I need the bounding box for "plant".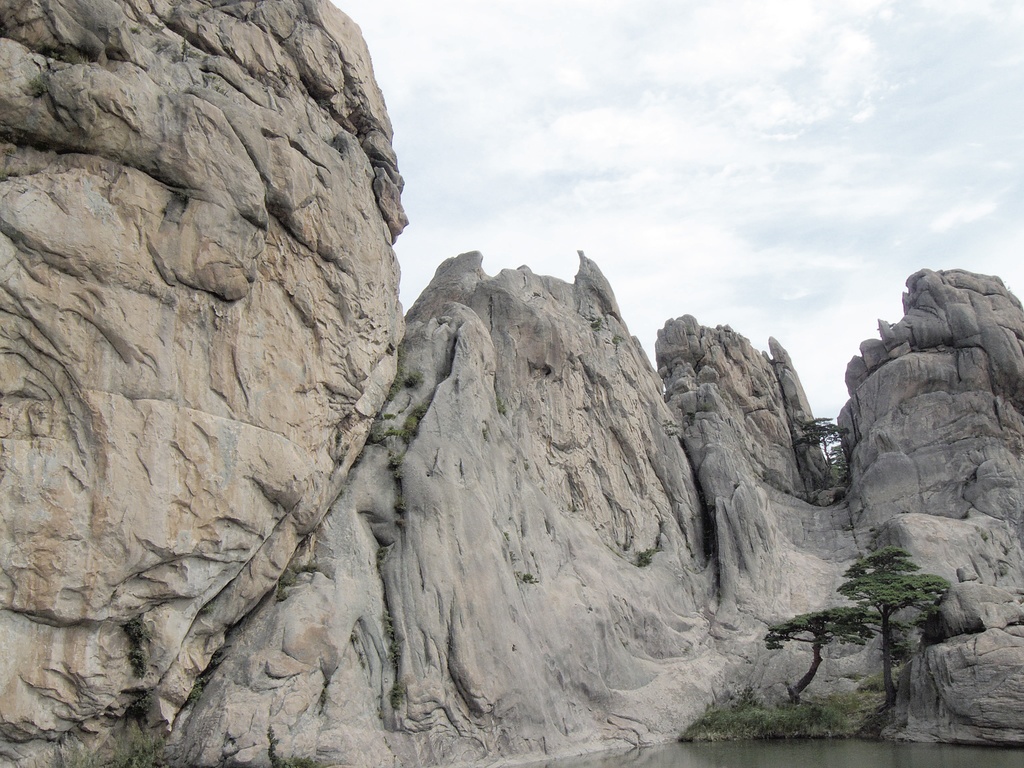
Here it is: bbox=[376, 543, 390, 563].
